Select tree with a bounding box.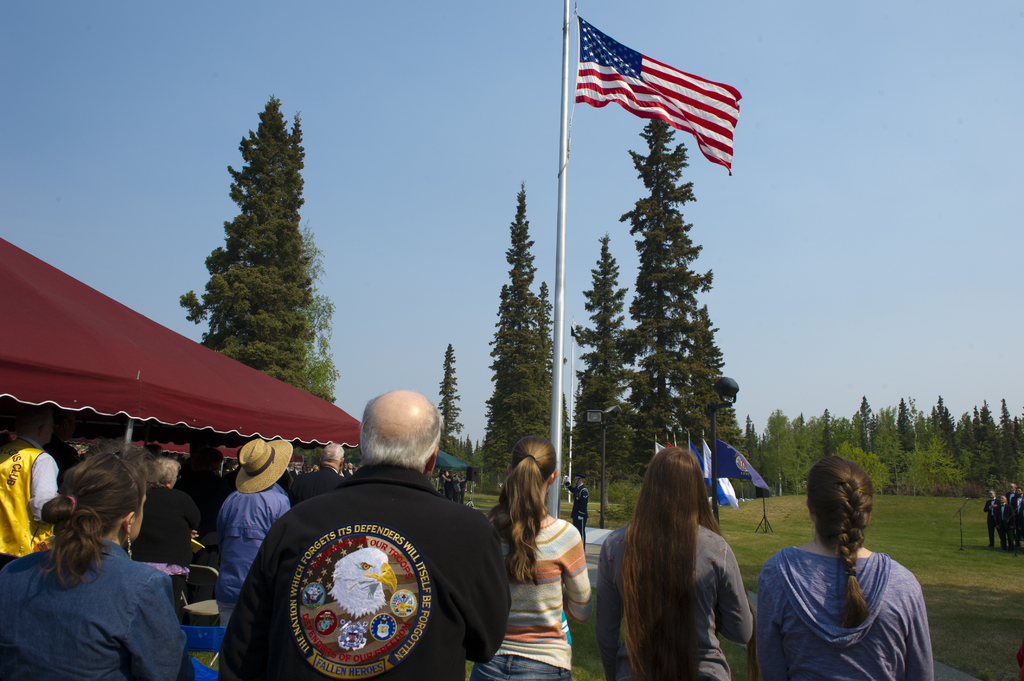
box=[684, 300, 735, 445].
